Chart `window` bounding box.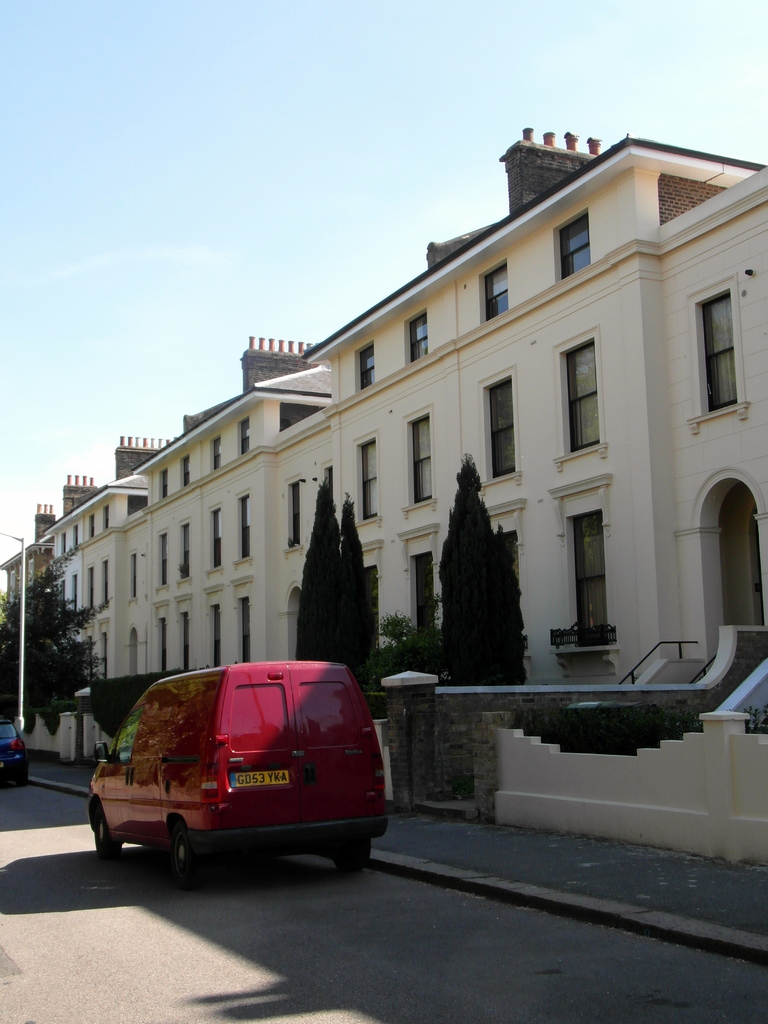
Charted: (125, 552, 138, 608).
